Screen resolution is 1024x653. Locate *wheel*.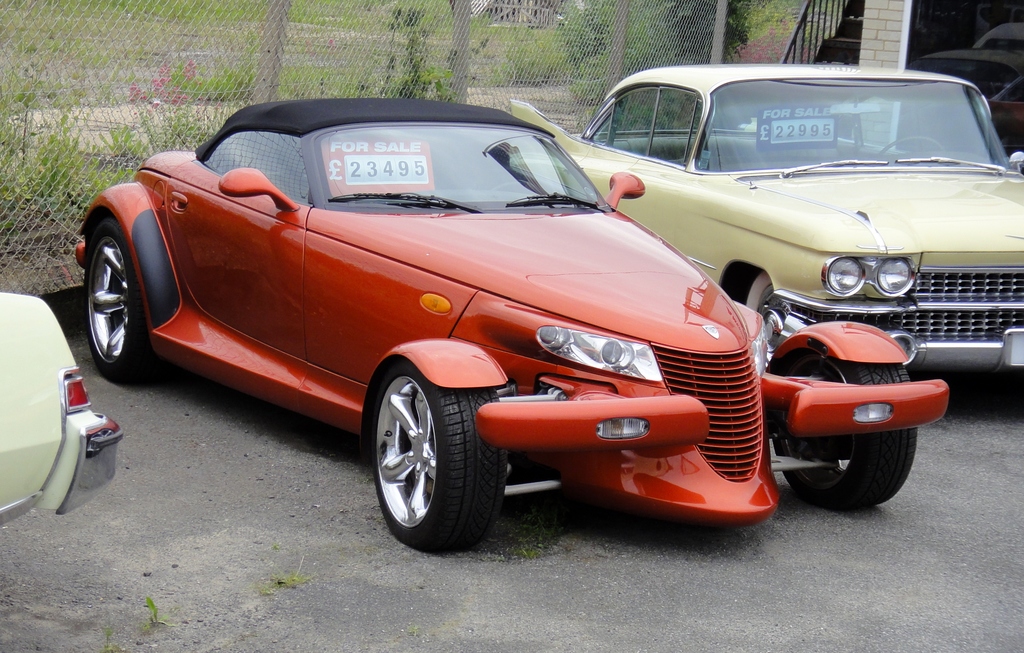
box(771, 363, 917, 513).
